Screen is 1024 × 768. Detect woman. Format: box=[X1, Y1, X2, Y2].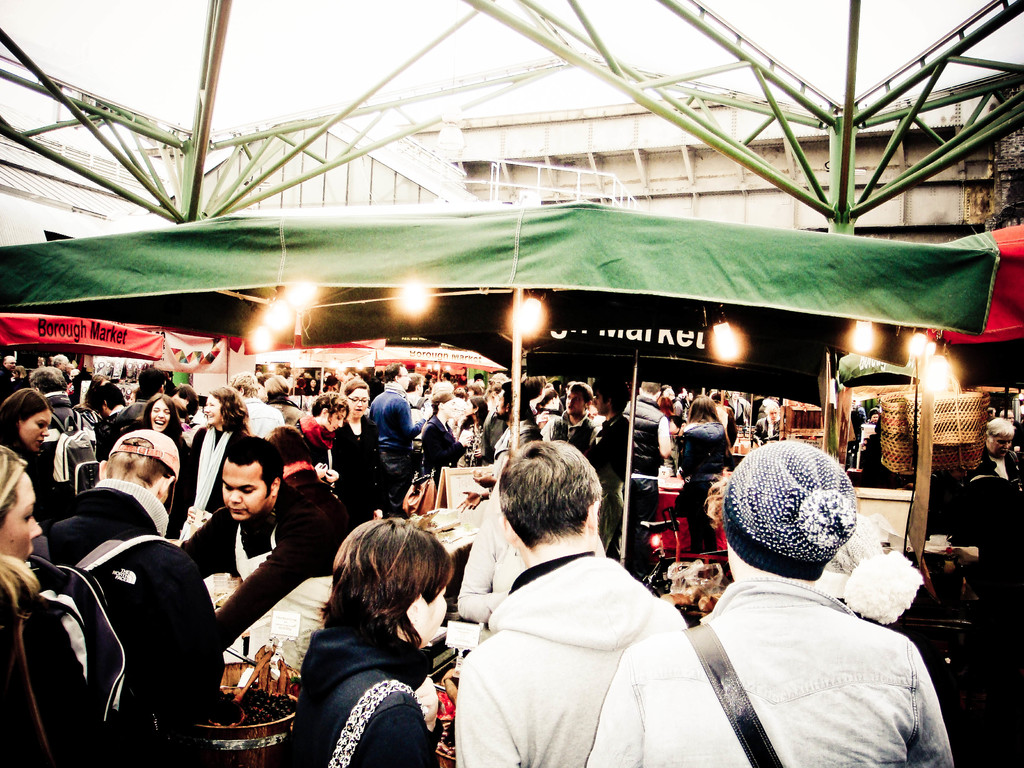
box=[177, 387, 249, 529].
